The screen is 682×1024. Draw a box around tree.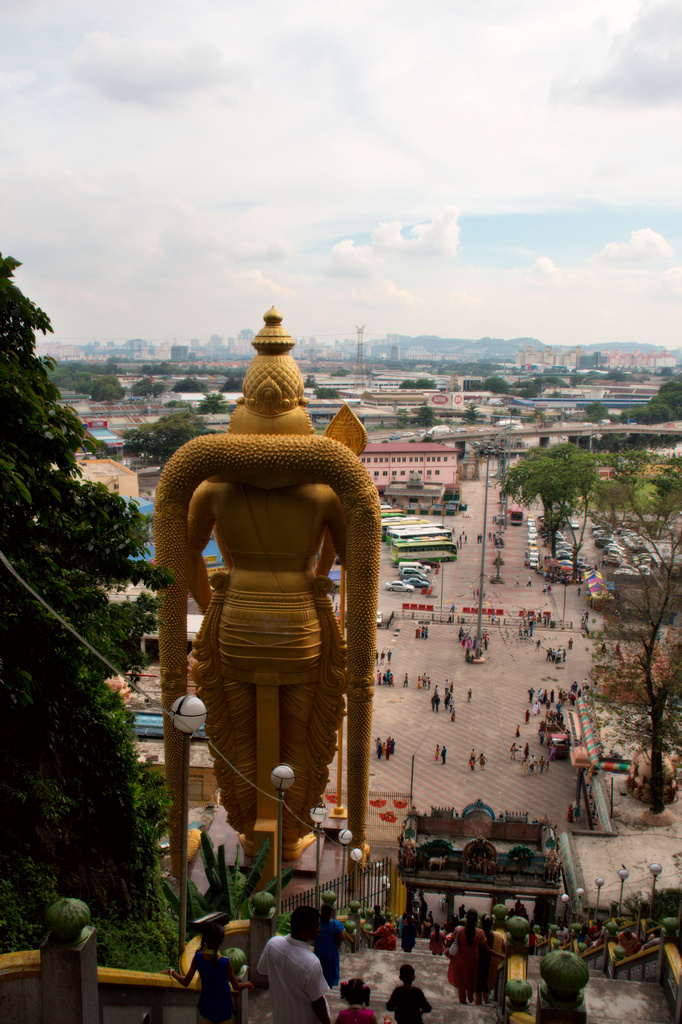
195, 391, 223, 414.
